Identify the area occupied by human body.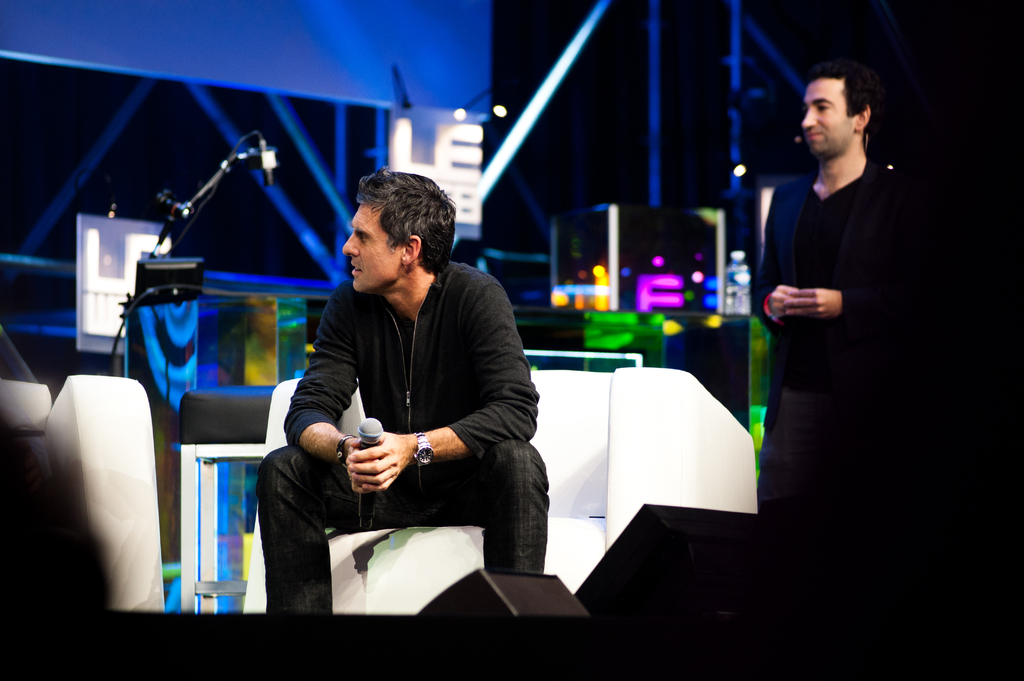
Area: bbox=[256, 166, 550, 616].
